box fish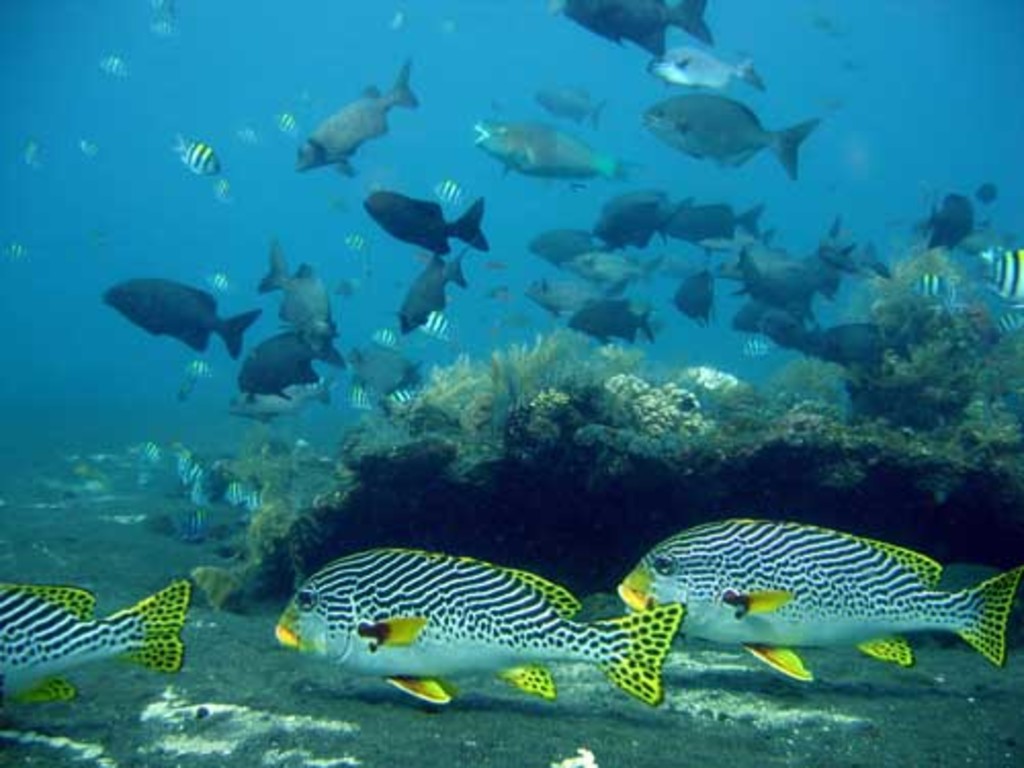
box=[565, 252, 653, 295]
